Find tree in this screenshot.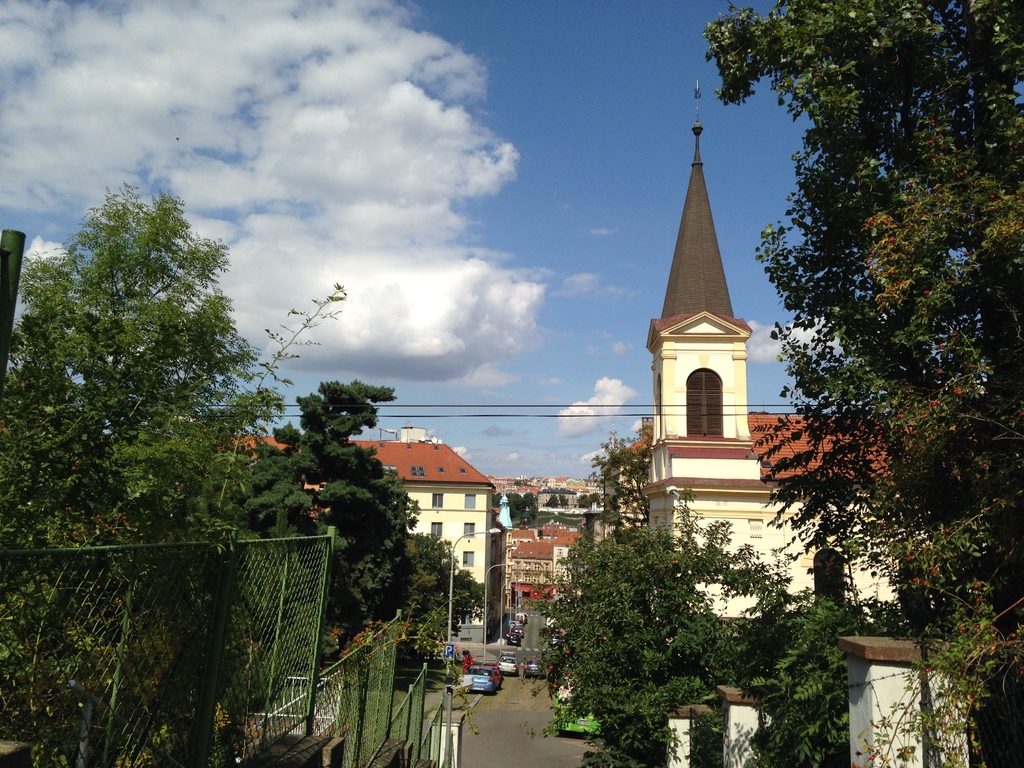
The bounding box for tree is [x1=20, y1=157, x2=264, y2=630].
